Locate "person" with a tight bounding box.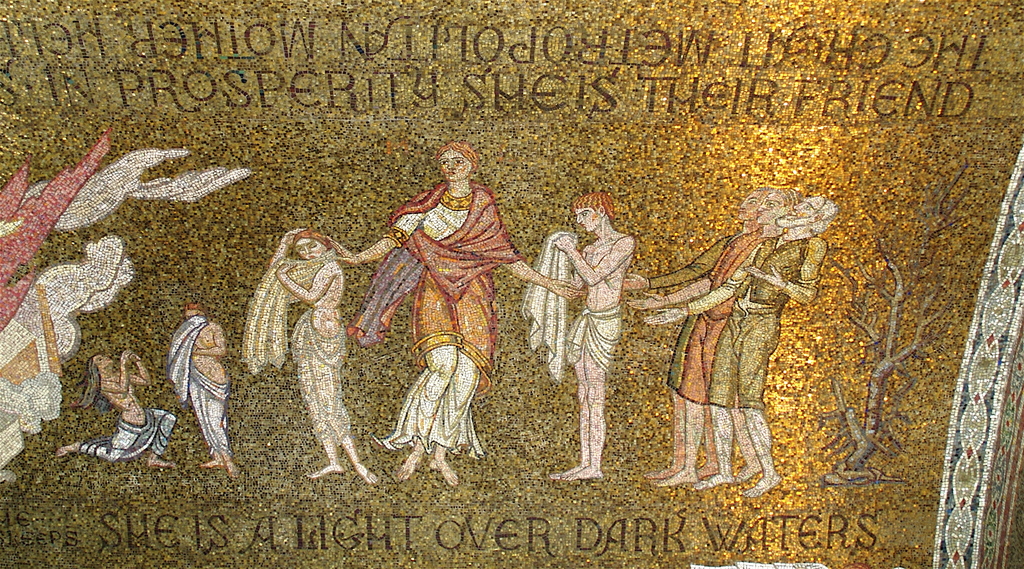
bbox=[643, 193, 835, 505].
